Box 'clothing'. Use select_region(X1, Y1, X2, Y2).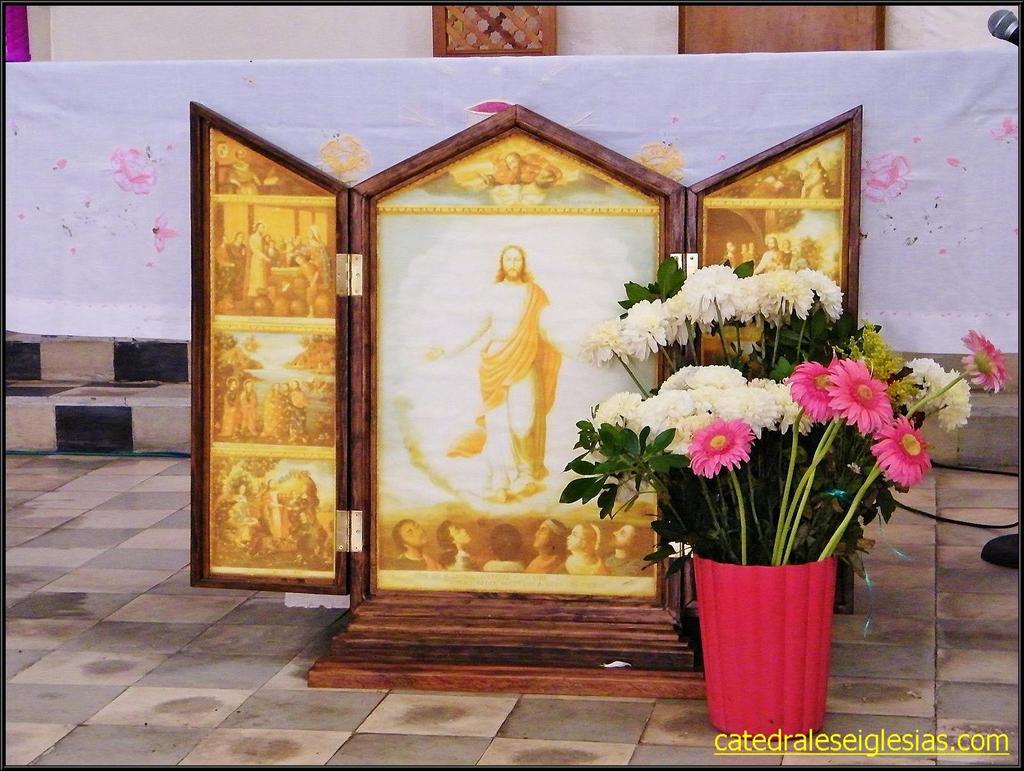
select_region(218, 391, 241, 438).
